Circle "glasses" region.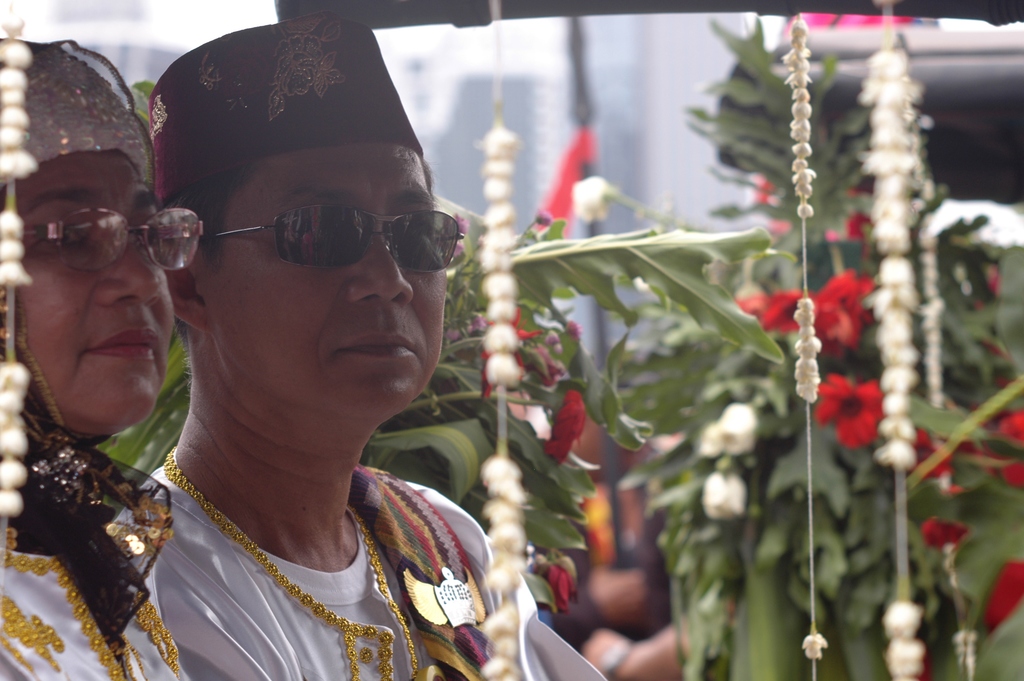
Region: (14, 191, 201, 273).
